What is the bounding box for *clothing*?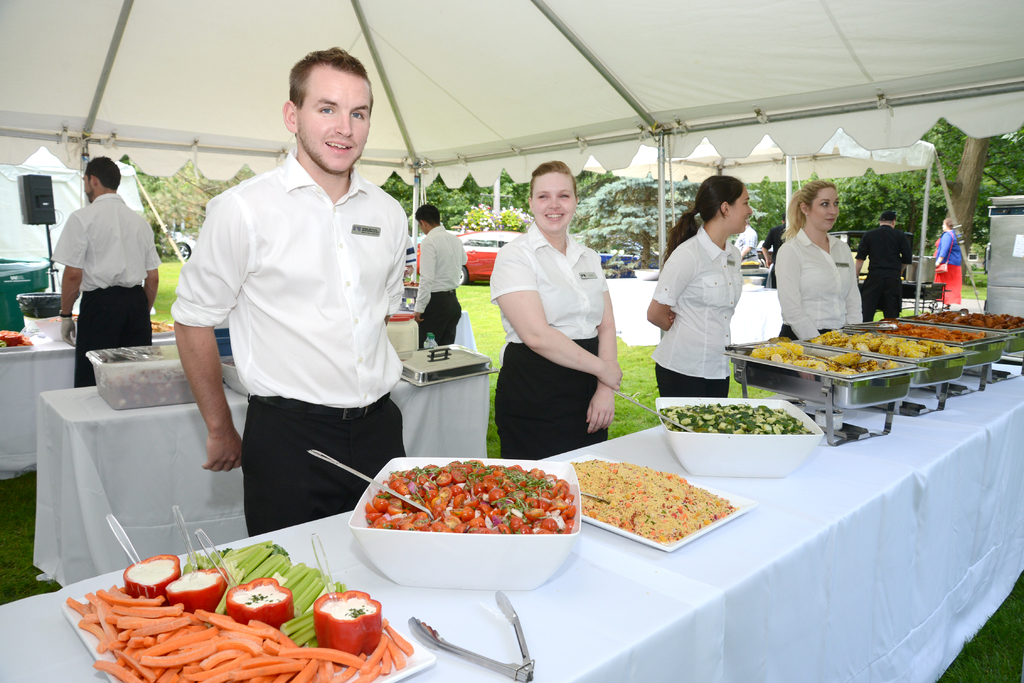
(x1=735, y1=220, x2=760, y2=257).
